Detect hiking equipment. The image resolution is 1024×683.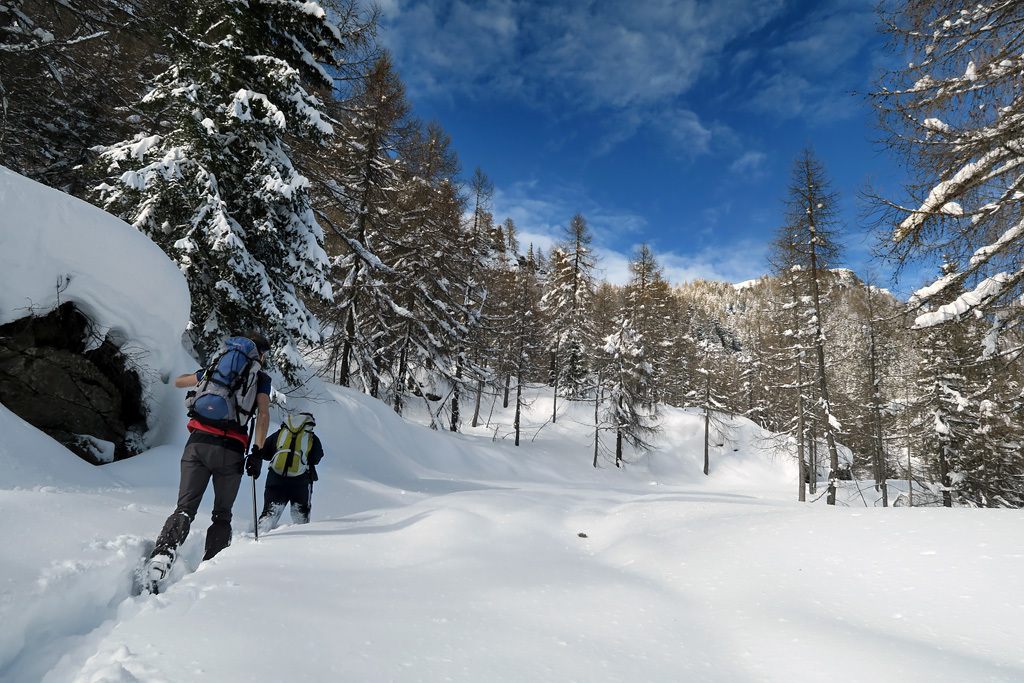
x1=135, y1=545, x2=179, y2=593.
